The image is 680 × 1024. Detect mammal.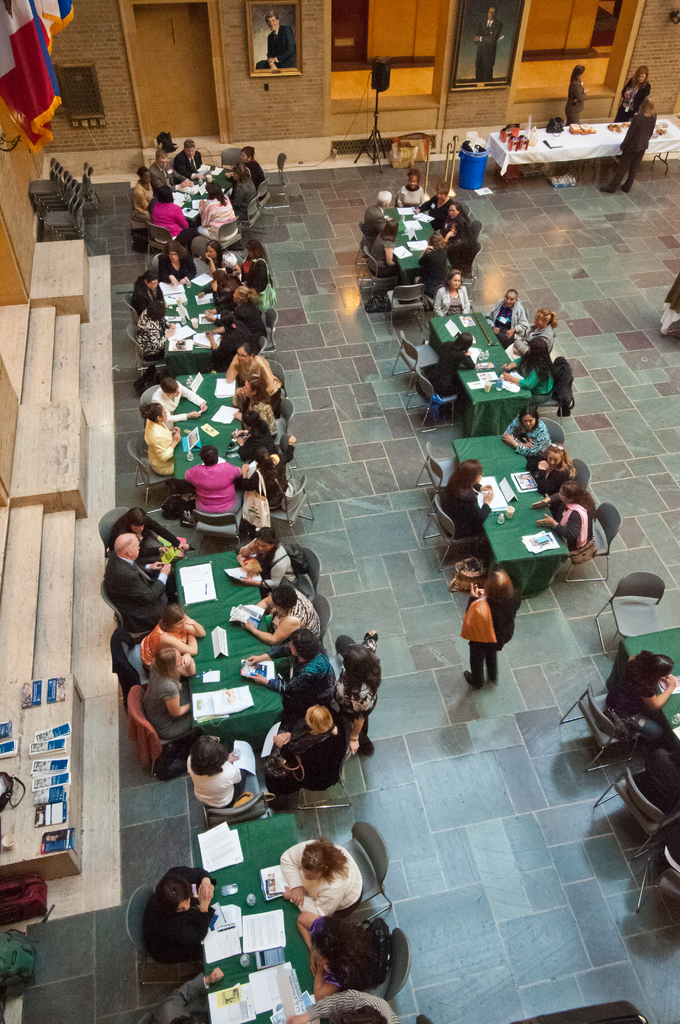
Detection: (left=397, top=168, right=427, bottom=202).
